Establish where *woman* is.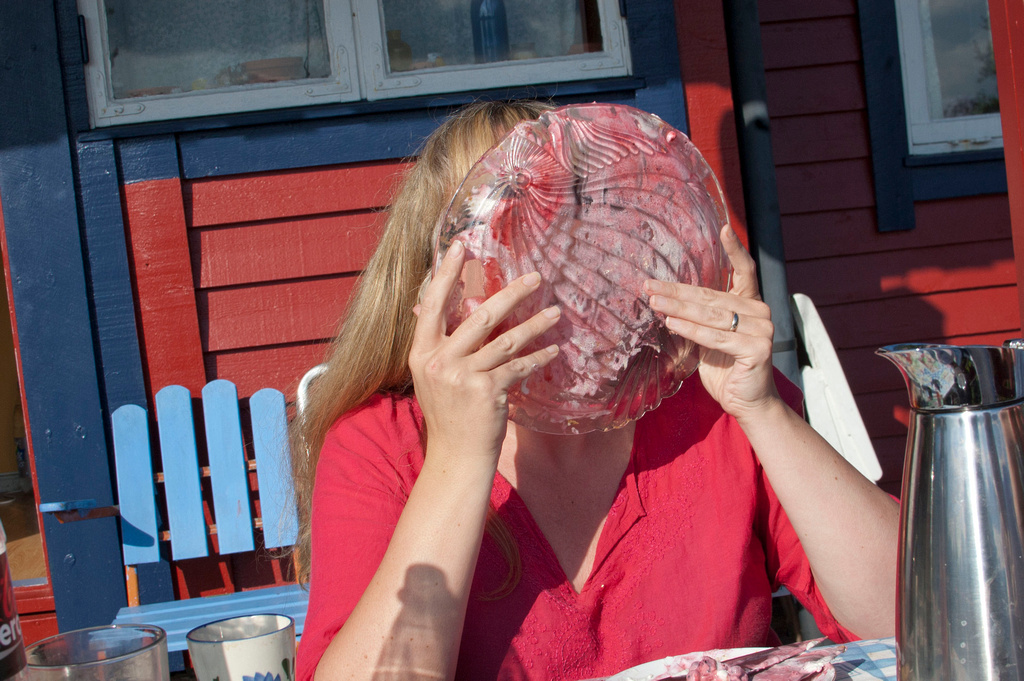
Established at l=292, t=91, r=843, b=680.
